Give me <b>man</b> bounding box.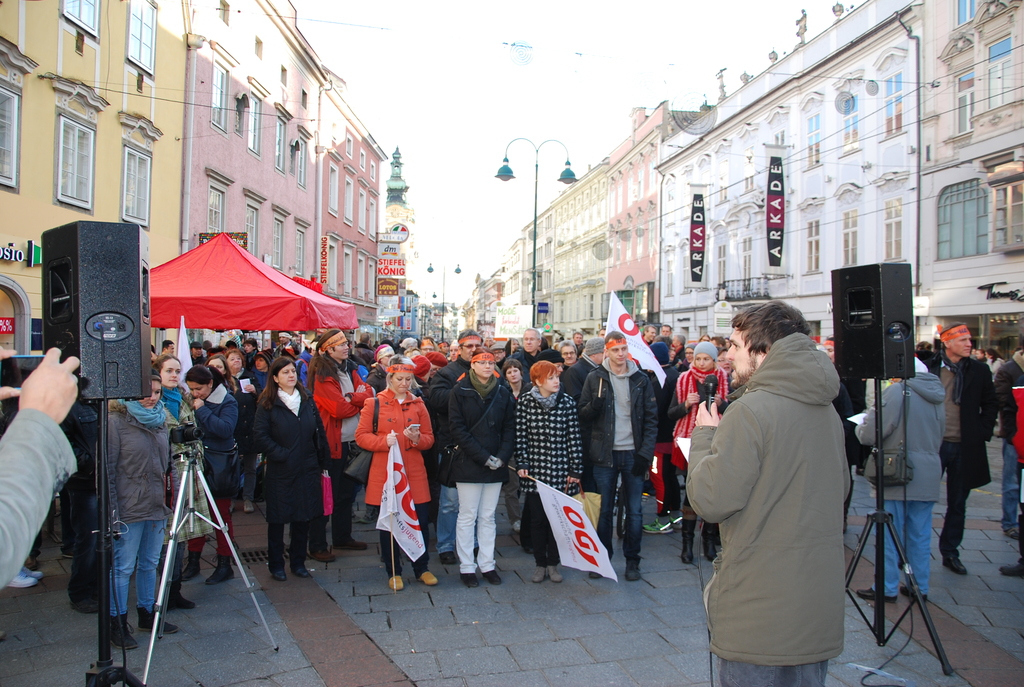
<box>428,324,509,568</box>.
